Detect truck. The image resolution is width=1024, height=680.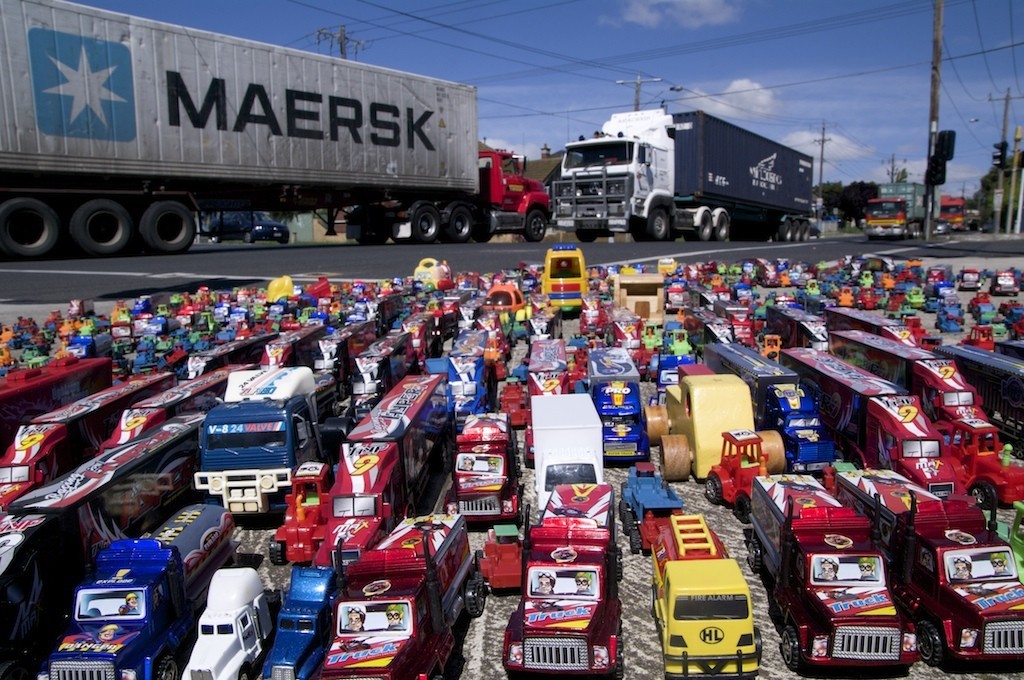
(x1=39, y1=497, x2=241, y2=679).
